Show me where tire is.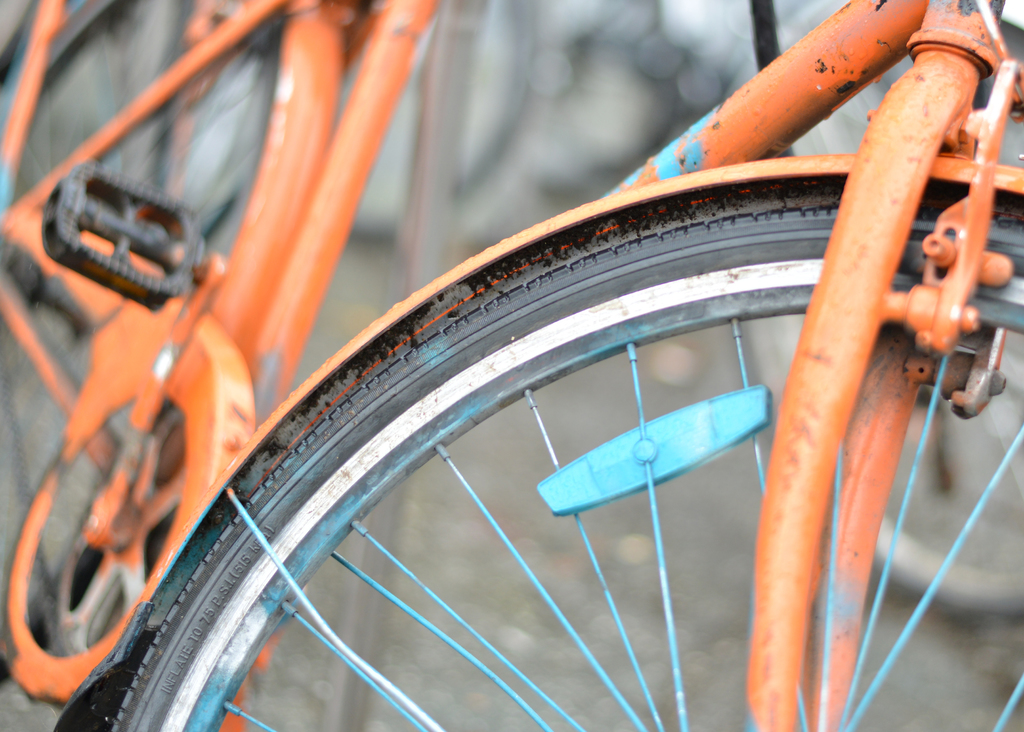
tire is at box=[0, 0, 278, 686].
